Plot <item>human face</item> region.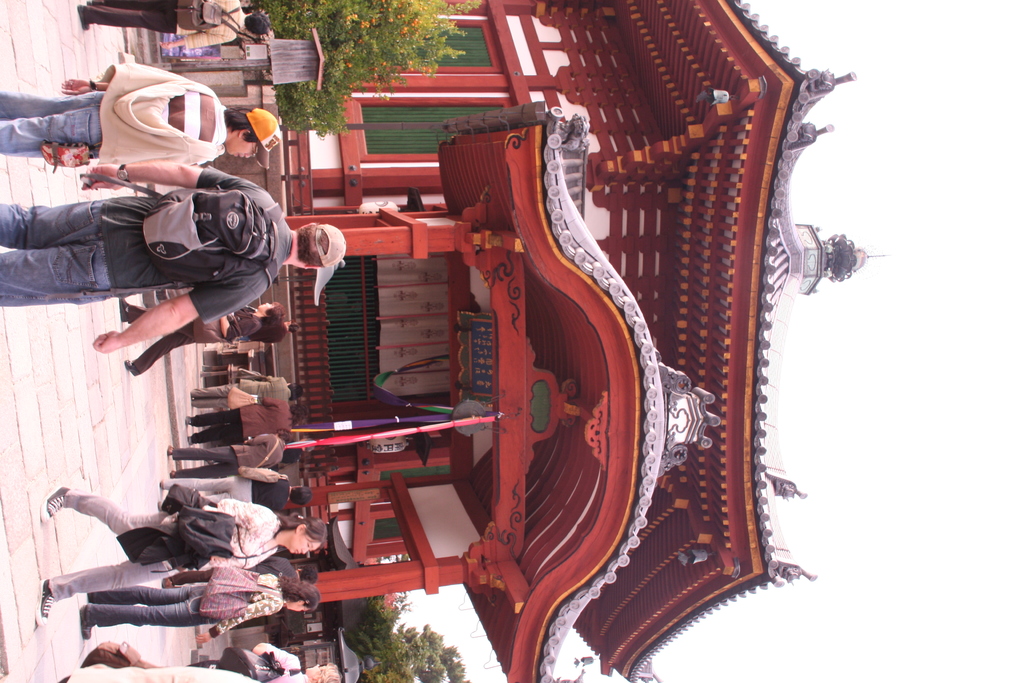
Plotted at rect(225, 142, 255, 161).
